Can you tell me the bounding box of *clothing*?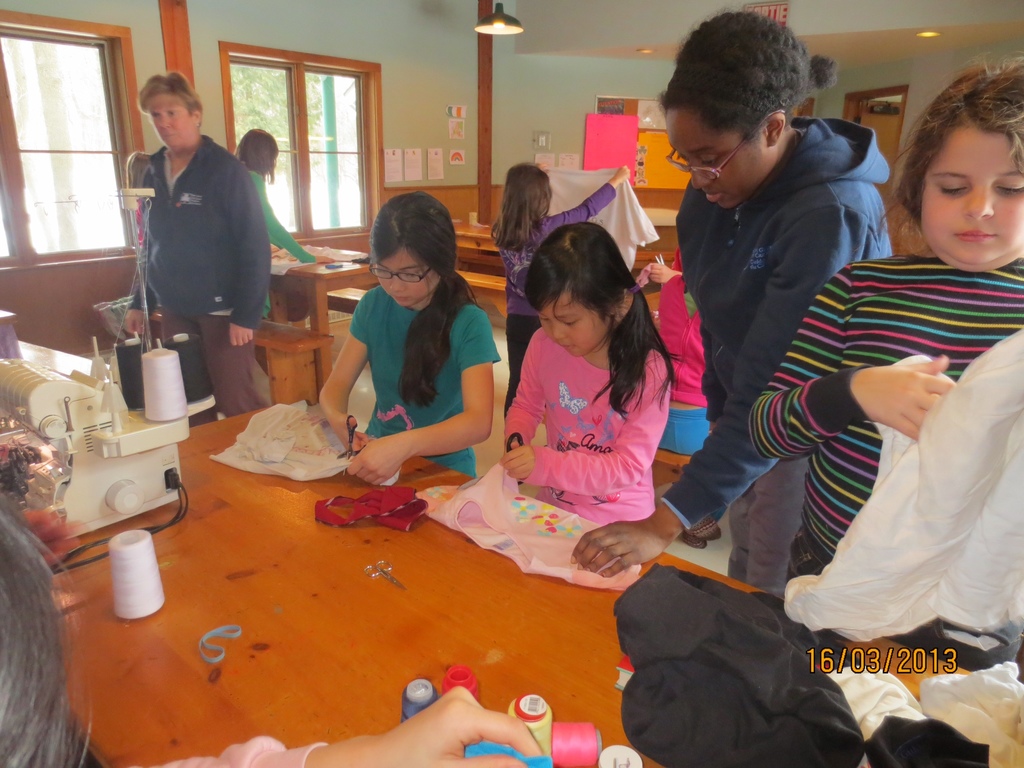
left=490, top=183, right=620, bottom=409.
